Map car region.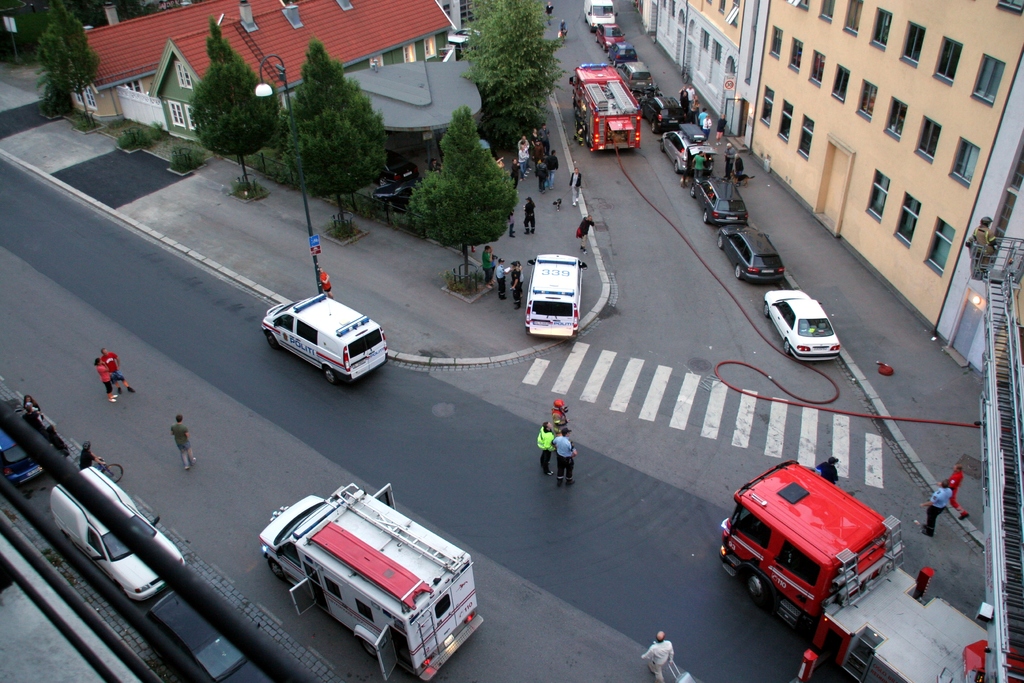
Mapped to (524, 251, 585, 346).
